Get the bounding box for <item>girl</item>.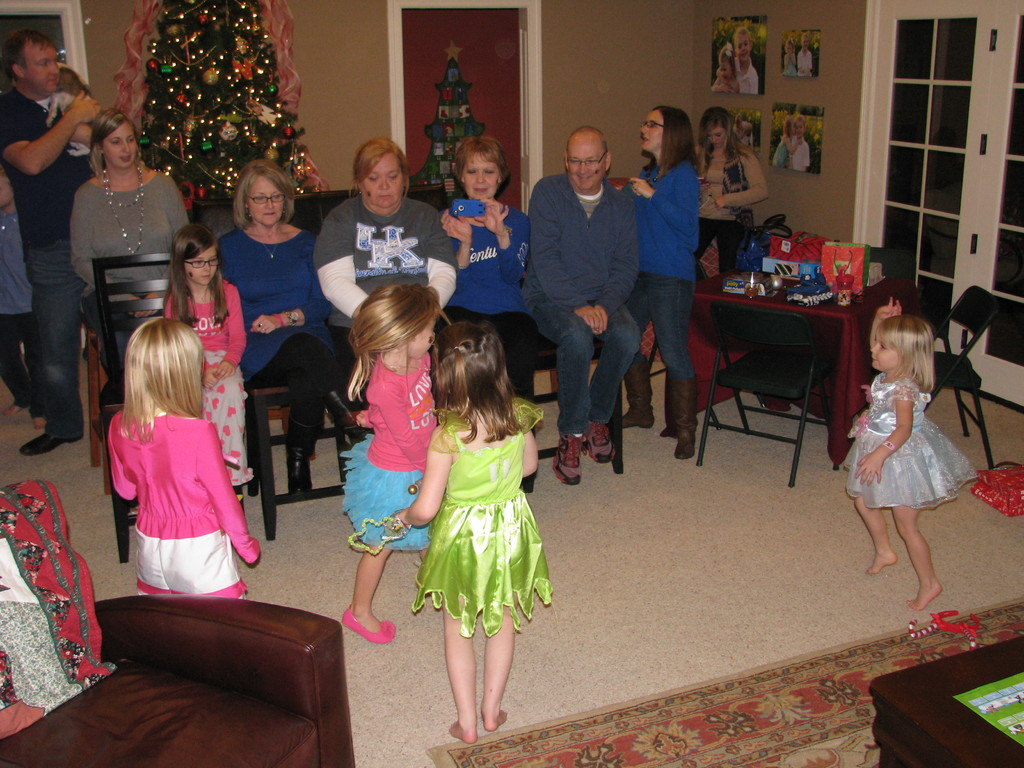
(696,101,771,275).
